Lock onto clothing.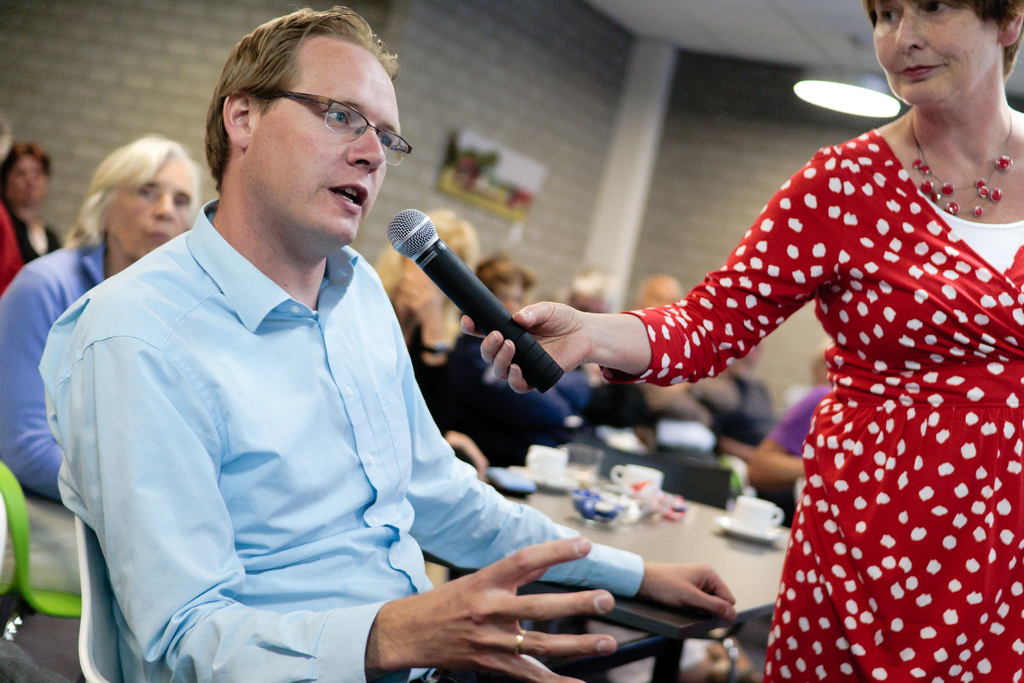
Locked: rect(0, 233, 120, 501).
